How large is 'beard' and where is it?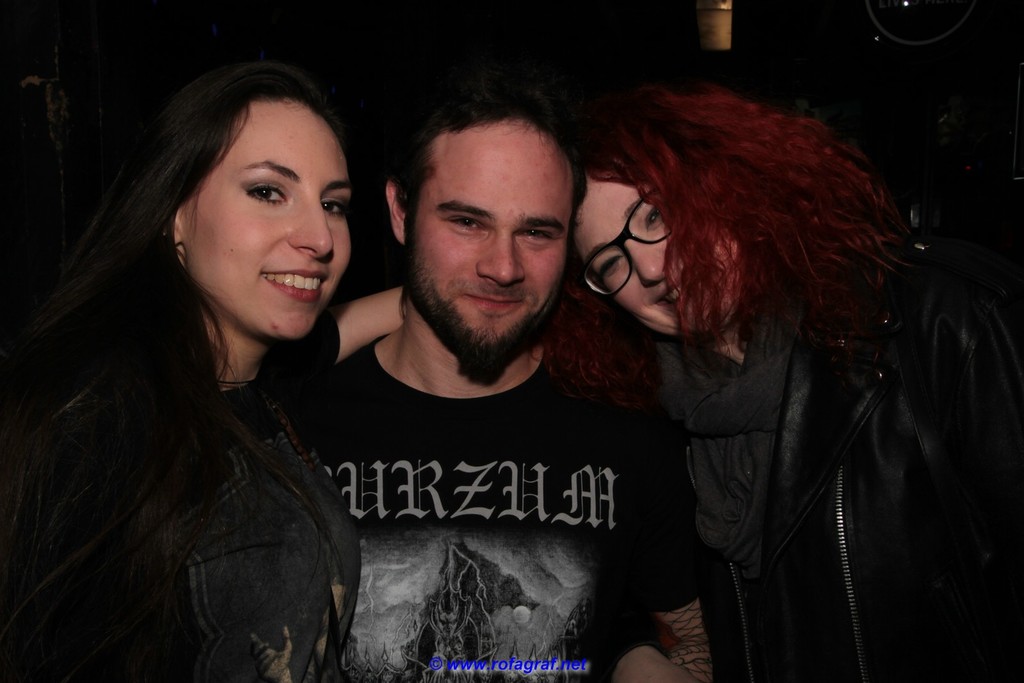
Bounding box: x1=408, y1=182, x2=571, y2=352.
